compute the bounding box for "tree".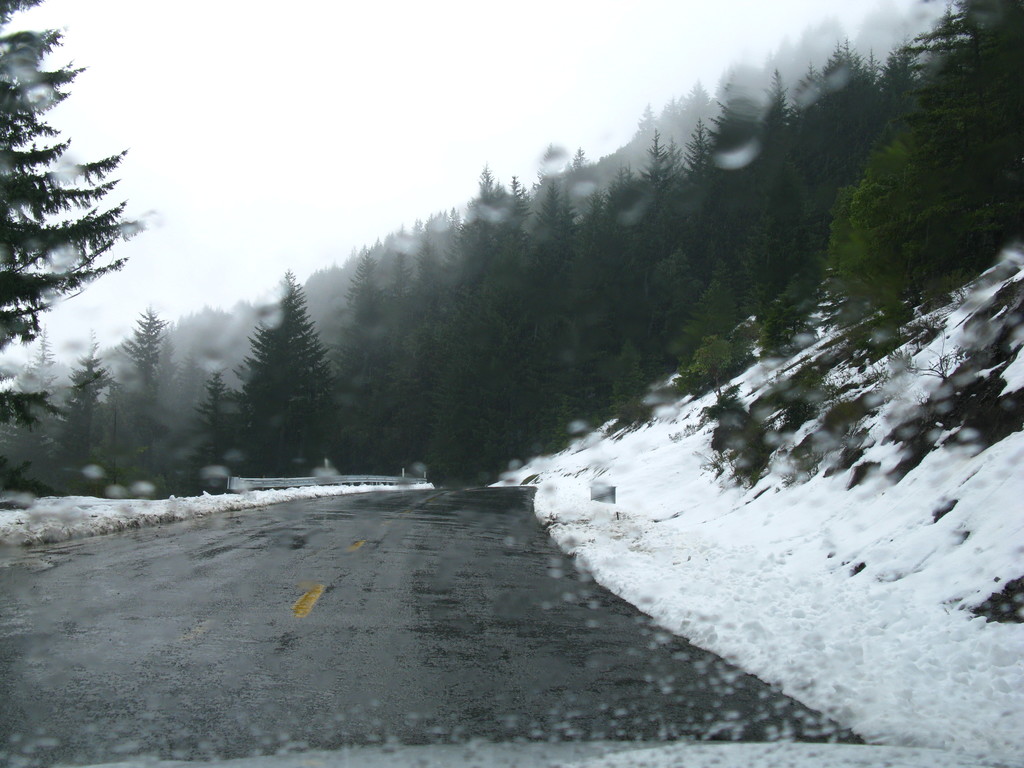
Rect(0, 0, 129, 436).
